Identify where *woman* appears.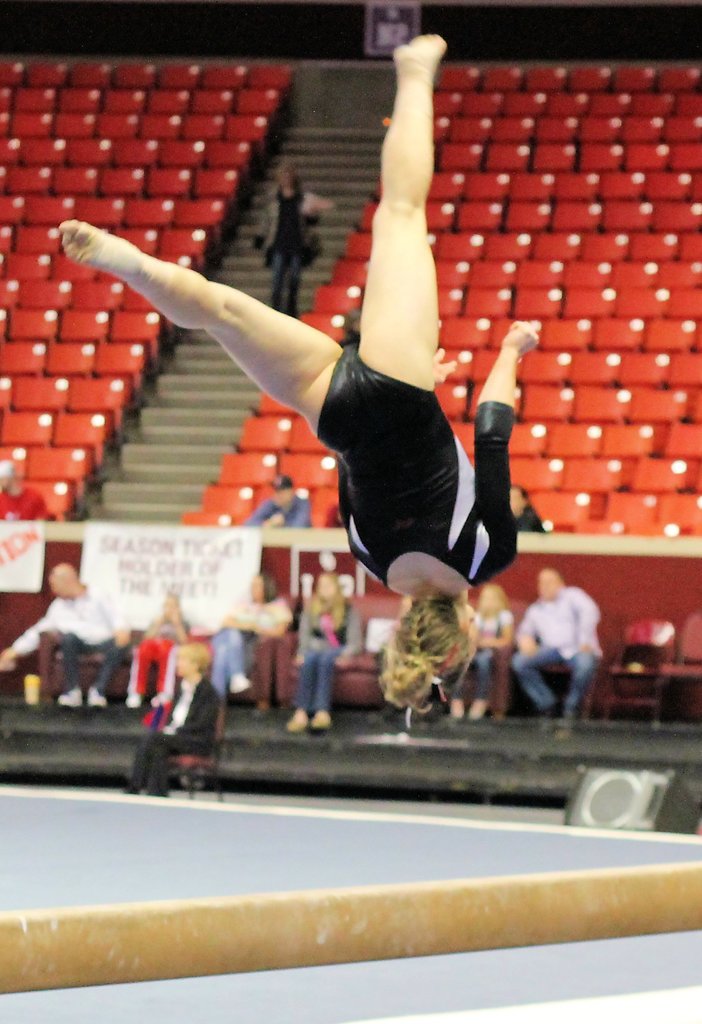
Appears at 203 559 299 727.
